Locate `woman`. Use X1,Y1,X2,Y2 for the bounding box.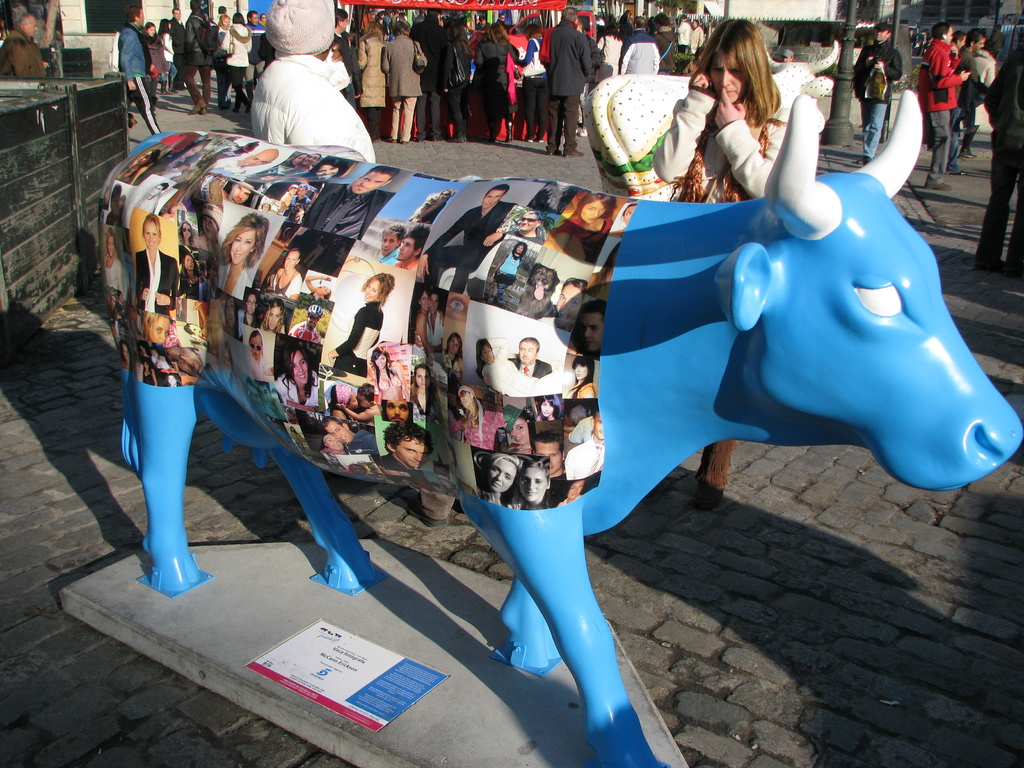
448,385,502,450.
